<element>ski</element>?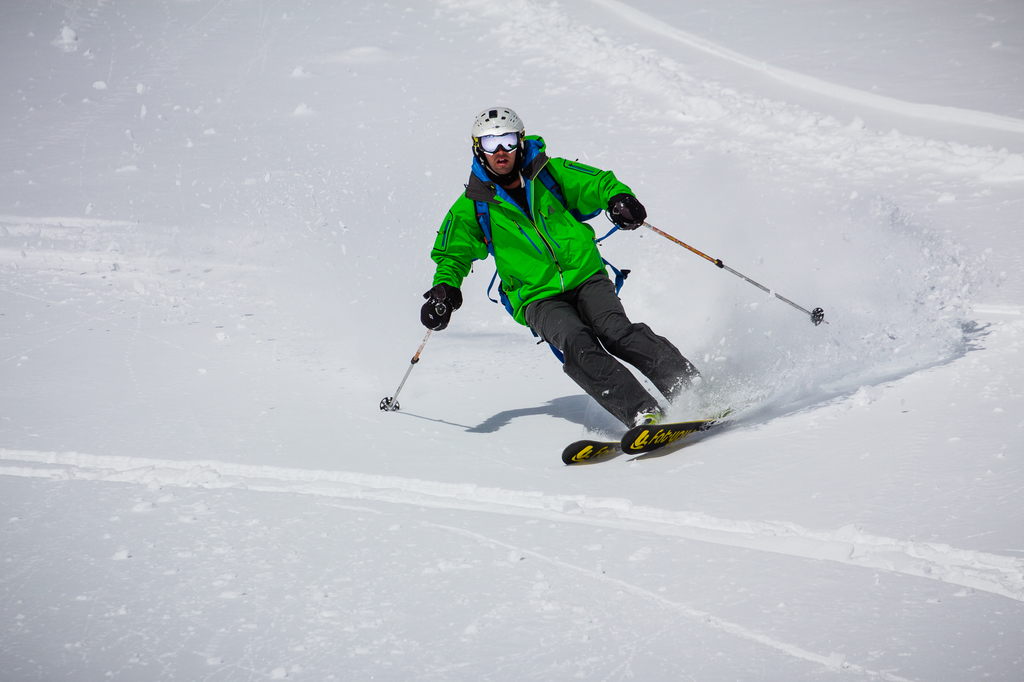
621/412/748/454
